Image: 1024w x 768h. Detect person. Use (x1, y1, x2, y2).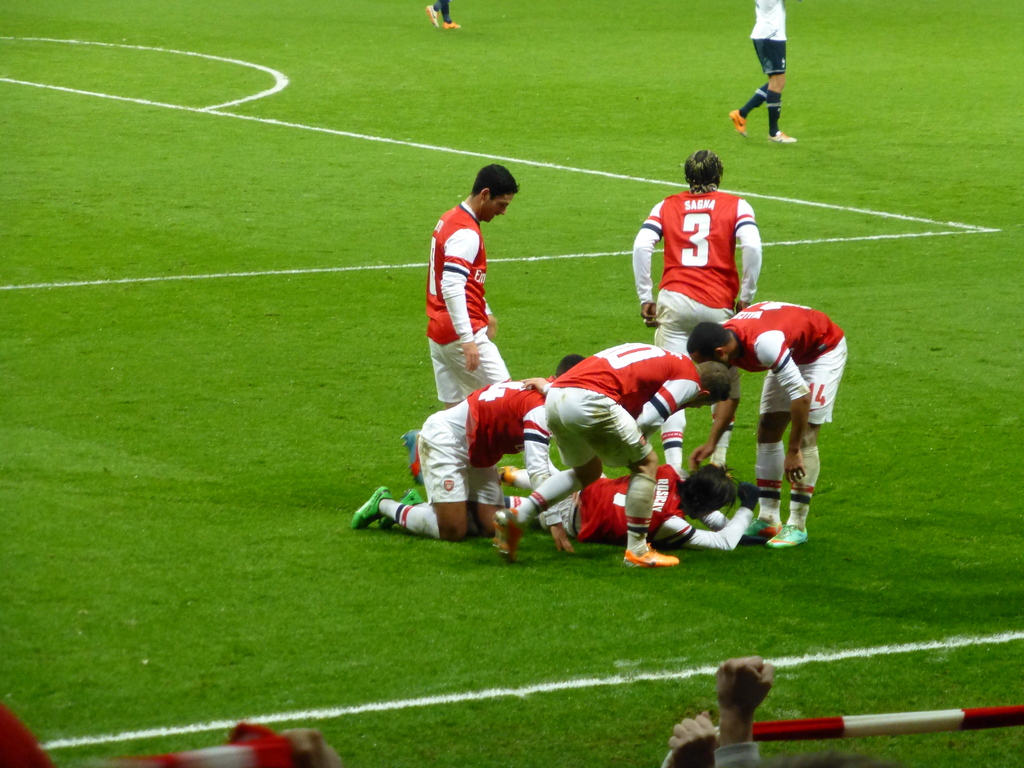
(355, 353, 591, 539).
